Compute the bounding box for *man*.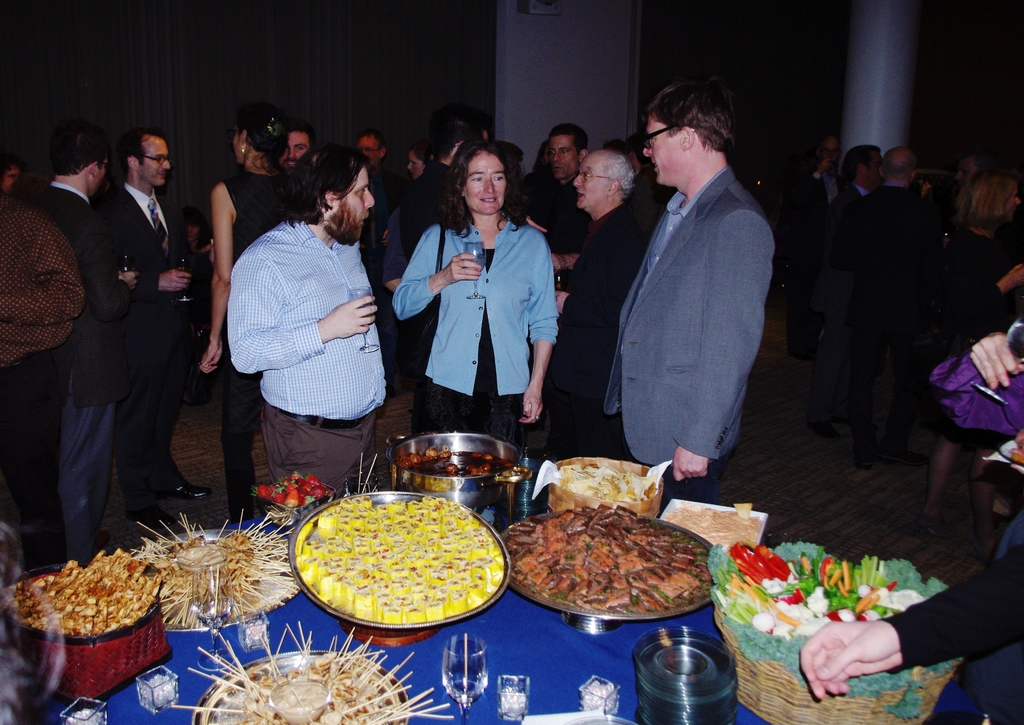
bbox=[0, 193, 84, 570].
